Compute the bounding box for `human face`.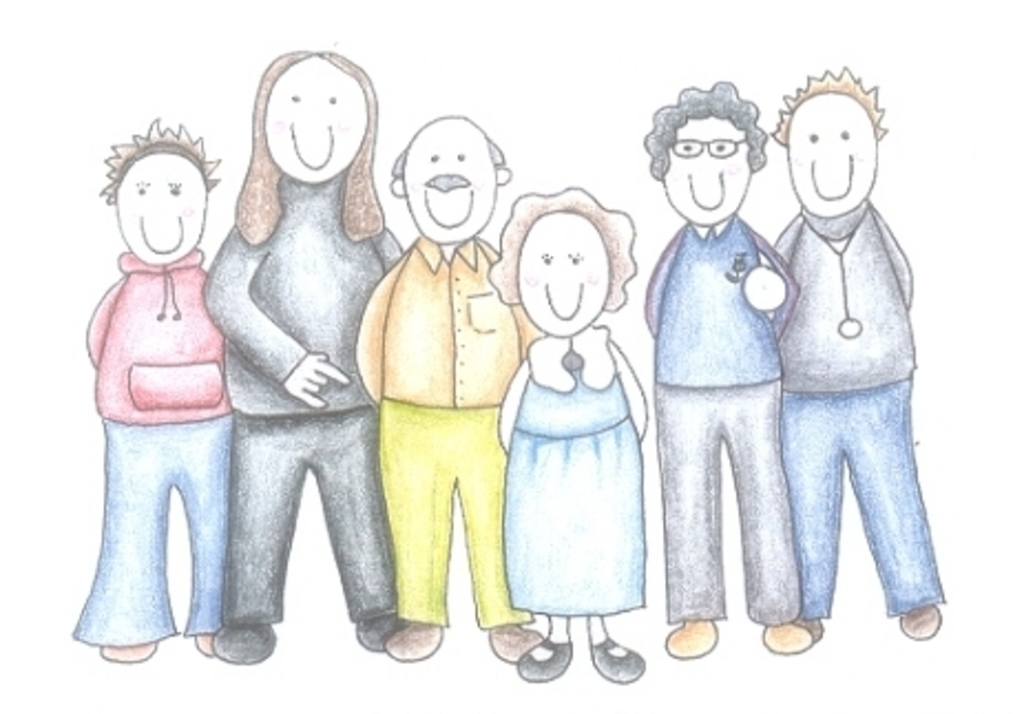
659, 115, 754, 230.
